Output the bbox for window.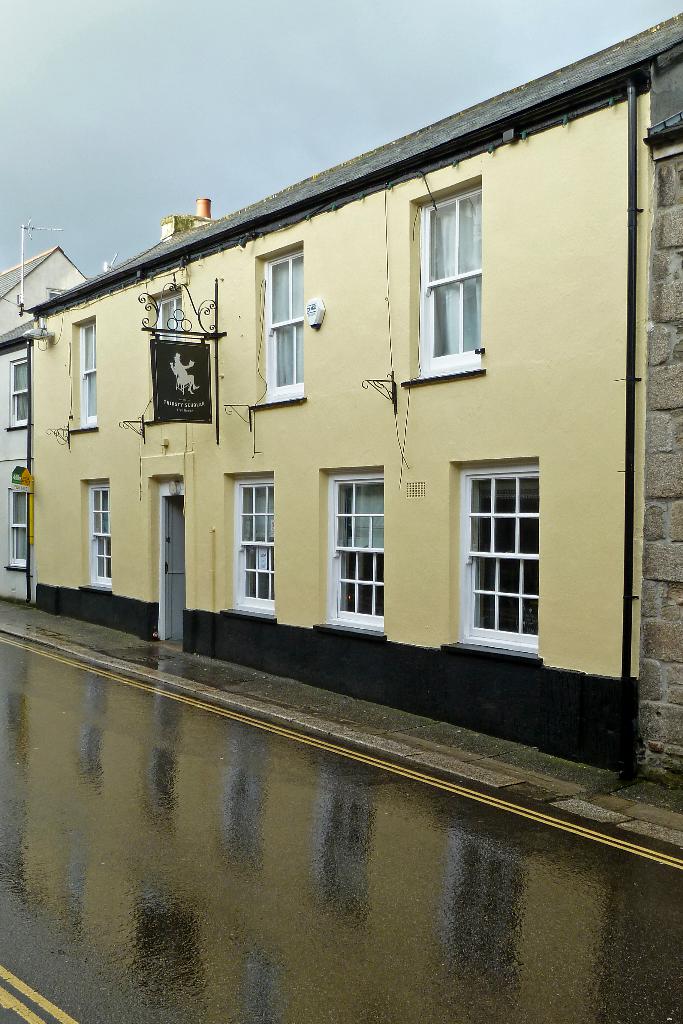
(left=403, top=177, right=483, bottom=387).
